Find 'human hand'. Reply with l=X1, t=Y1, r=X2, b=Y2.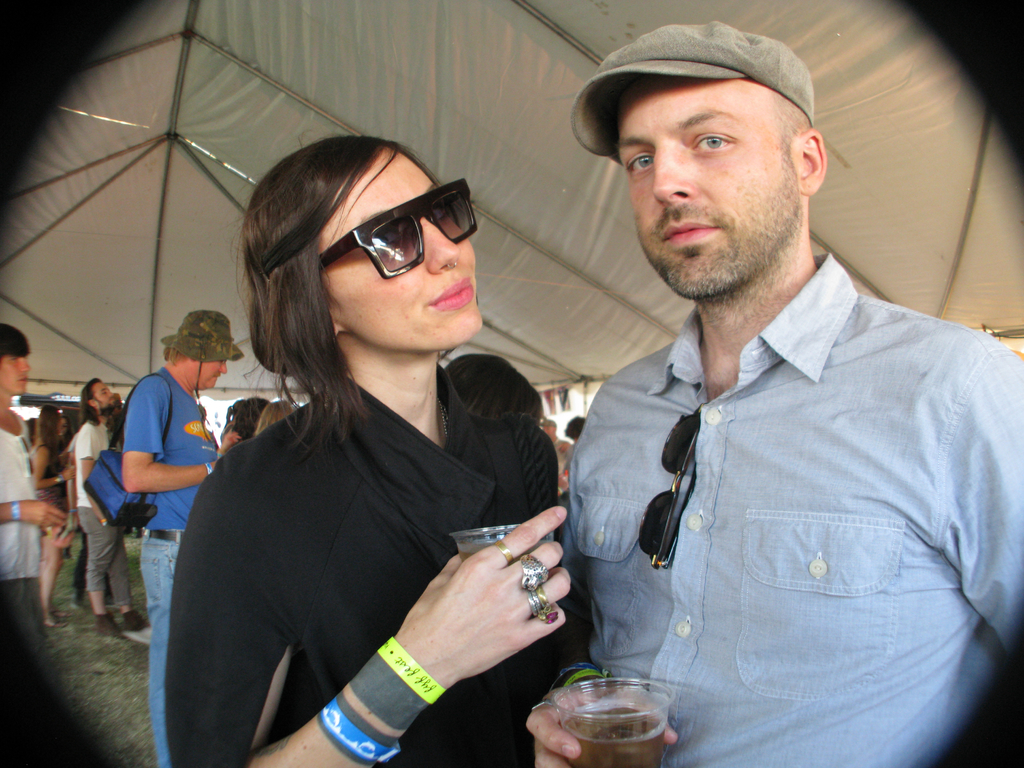
l=22, t=498, r=68, b=529.
